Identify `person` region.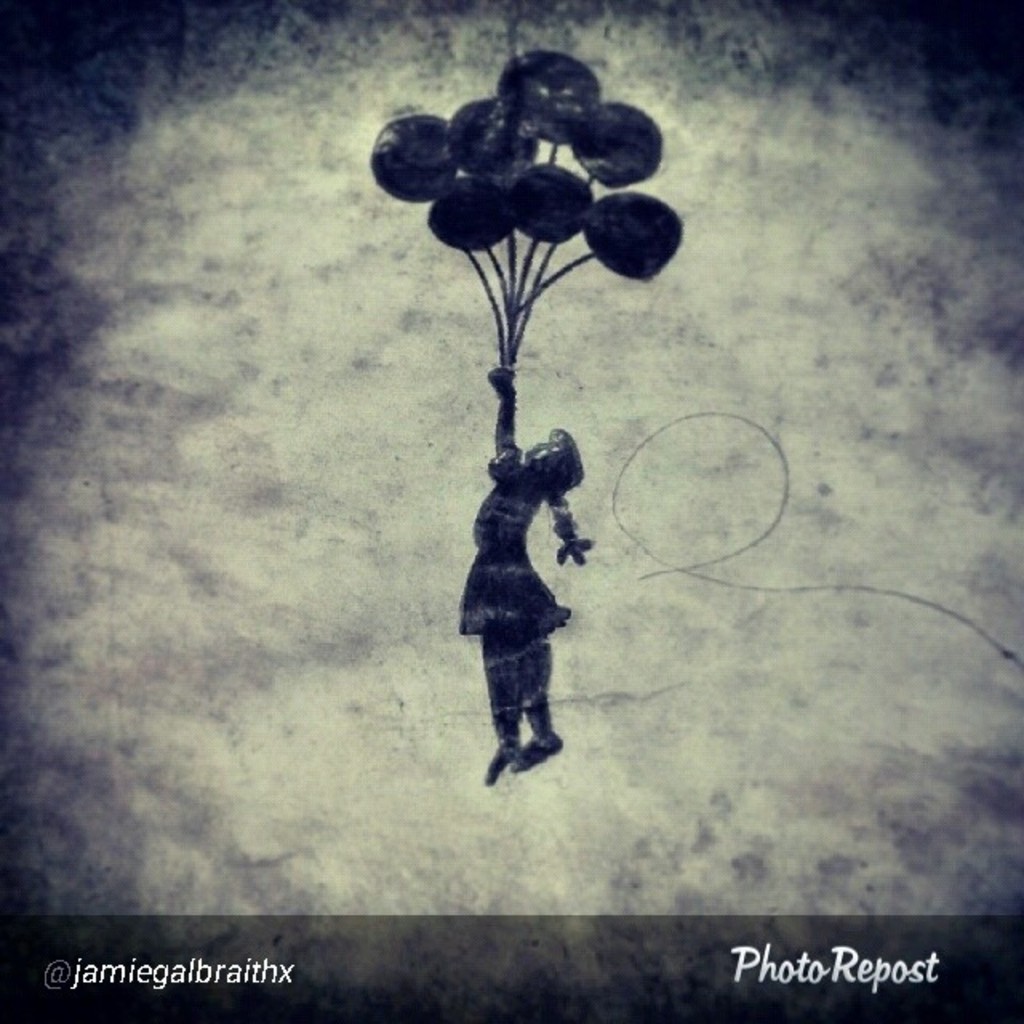
Region: box=[461, 355, 602, 782].
